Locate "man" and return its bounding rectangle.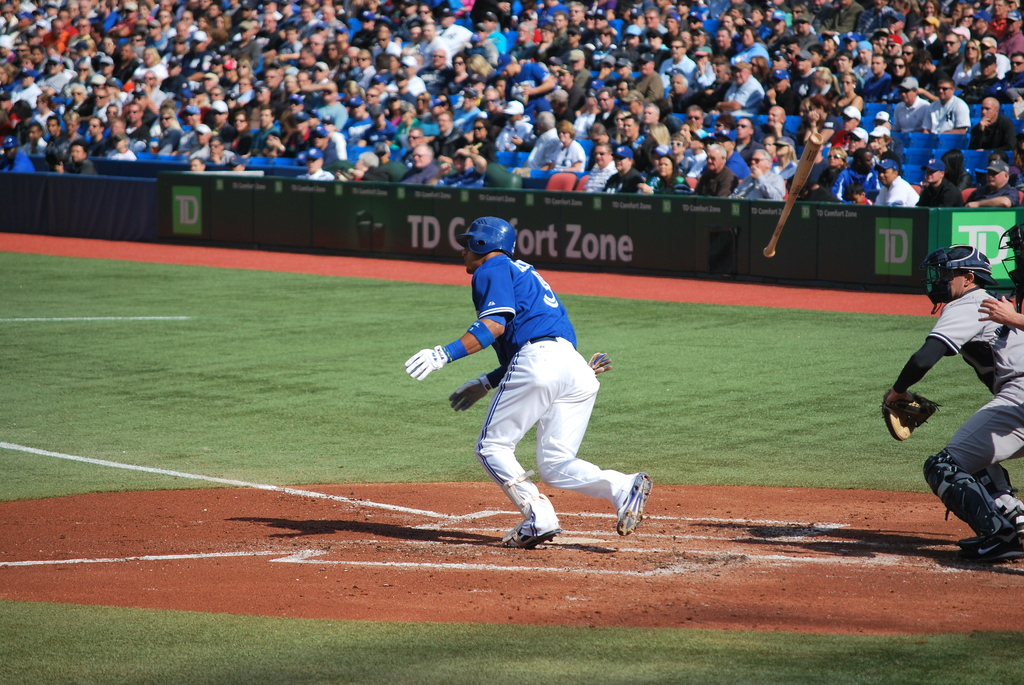
left=794, top=50, right=817, bottom=96.
